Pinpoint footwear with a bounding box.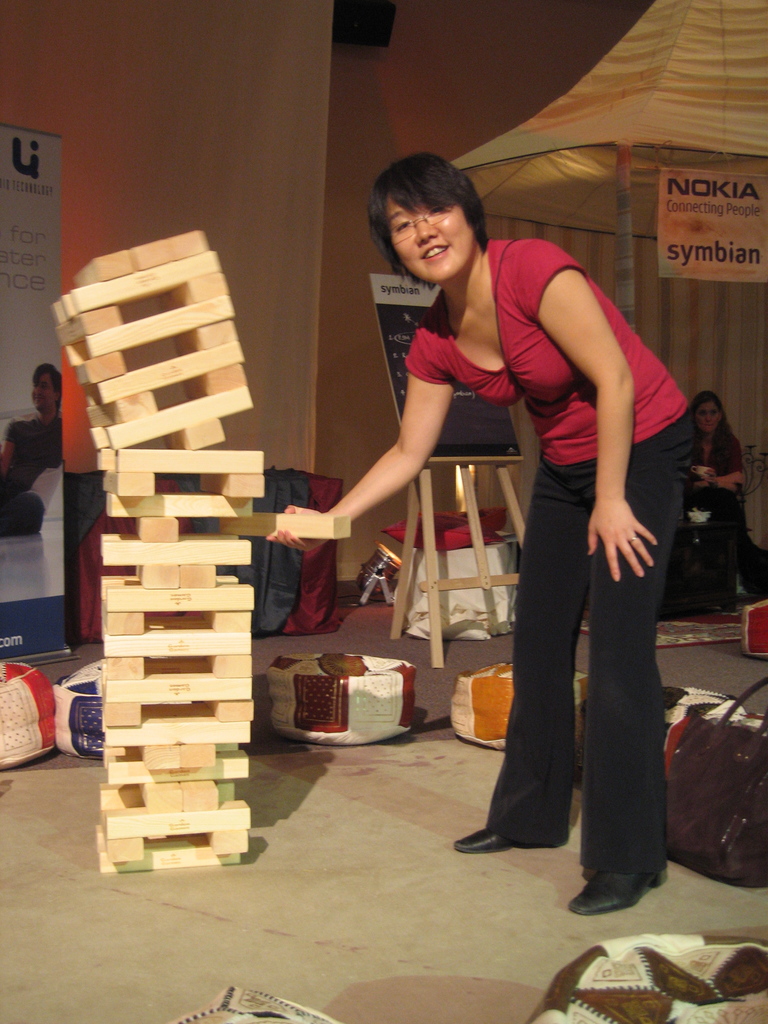
box(572, 852, 659, 925).
